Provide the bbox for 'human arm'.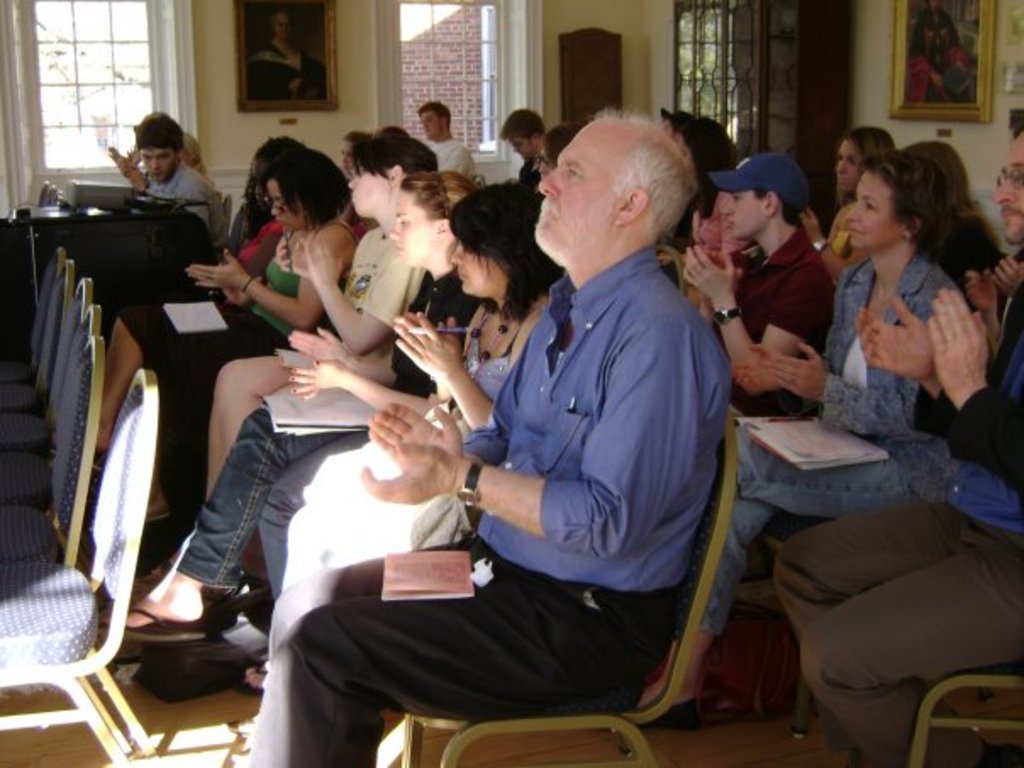
<box>273,236,293,273</box>.
